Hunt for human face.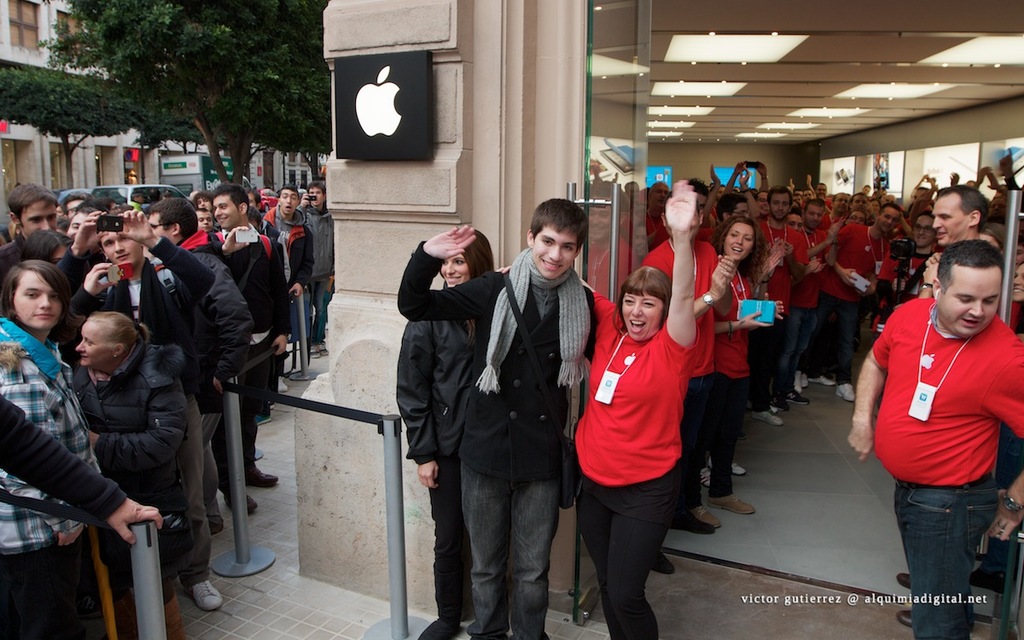
Hunted down at (881, 212, 899, 228).
